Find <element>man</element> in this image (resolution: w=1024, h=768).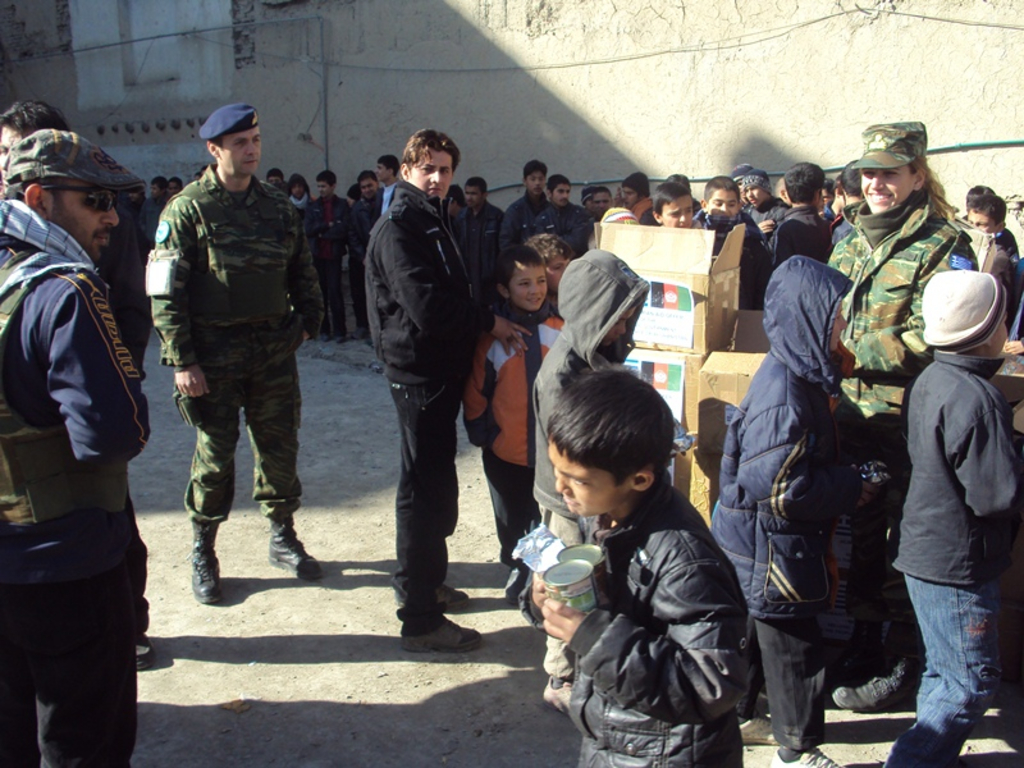
[x1=617, y1=179, x2=653, y2=227].
